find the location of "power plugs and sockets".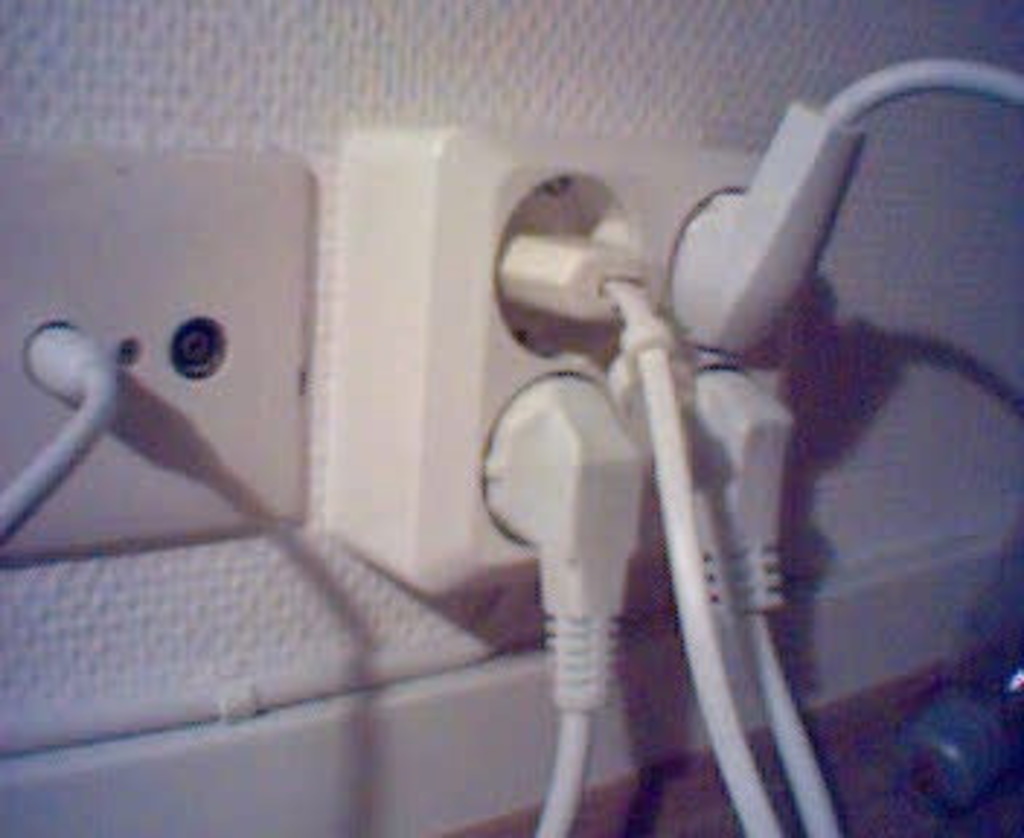
Location: 320/84/881/623.
